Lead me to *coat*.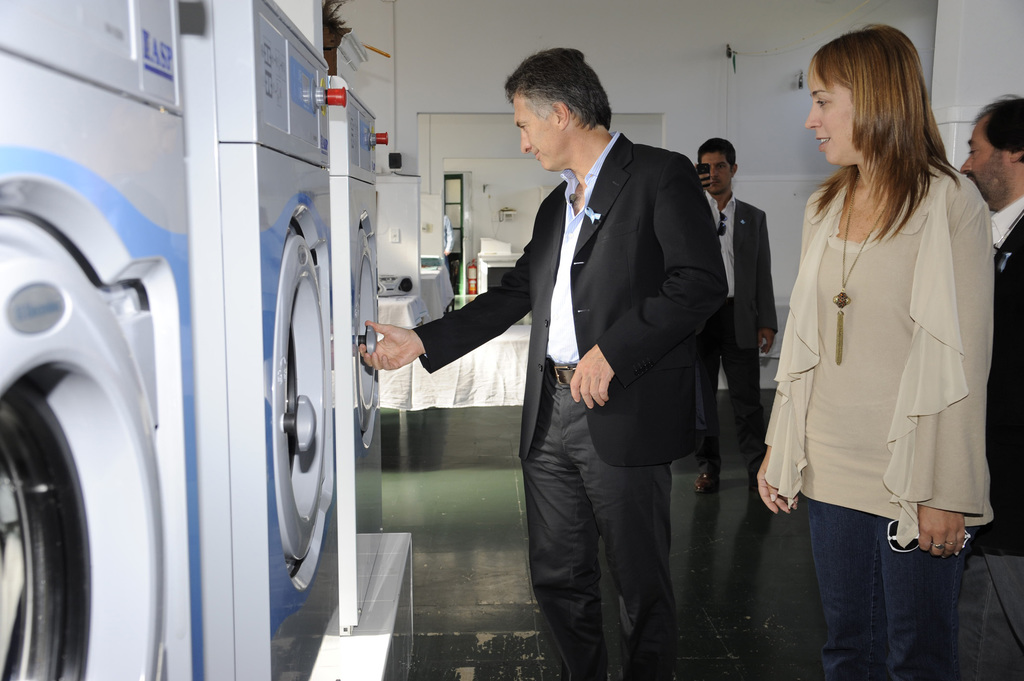
Lead to box=[959, 203, 1023, 563].
